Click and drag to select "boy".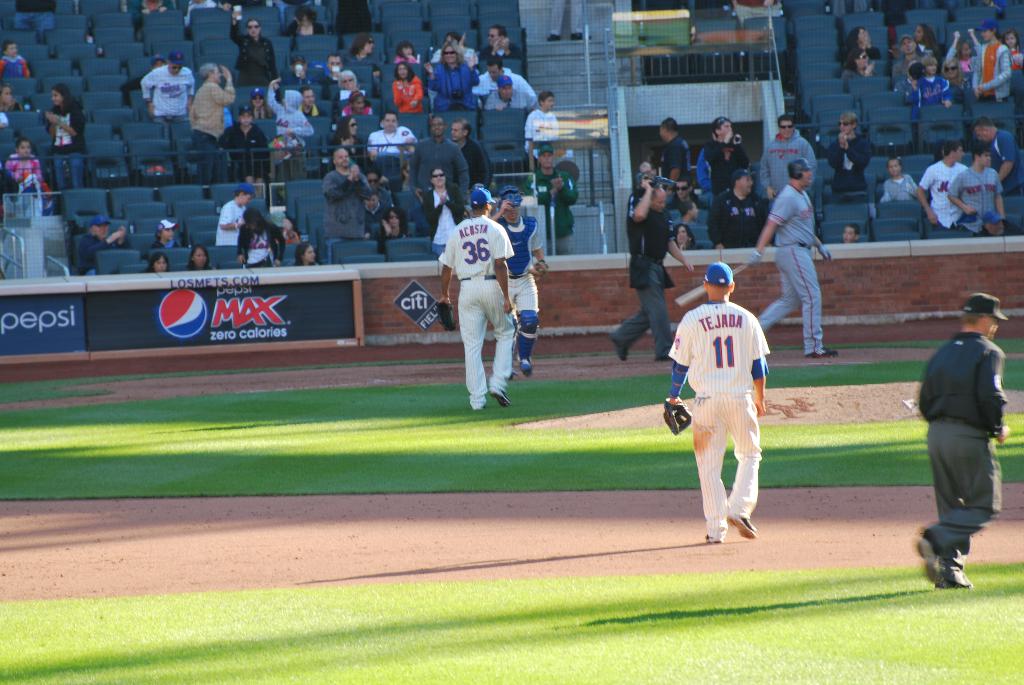
Selection: Rect(153, 217, 184, 249).
